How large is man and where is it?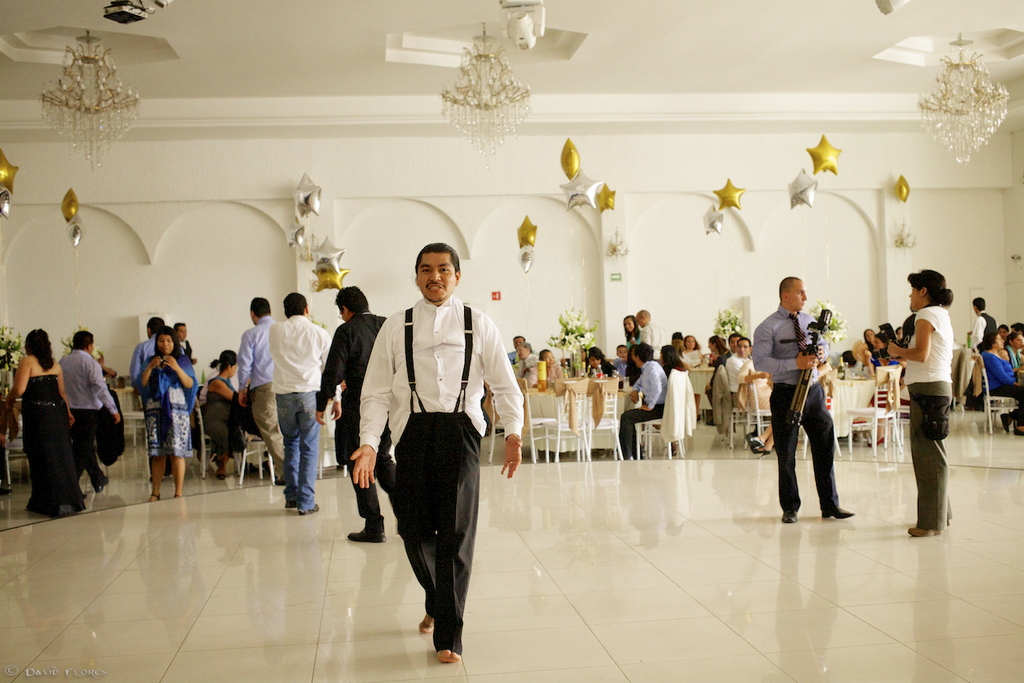
Bounding box: <bbox>727, 338, 752, 406</bbox>.
